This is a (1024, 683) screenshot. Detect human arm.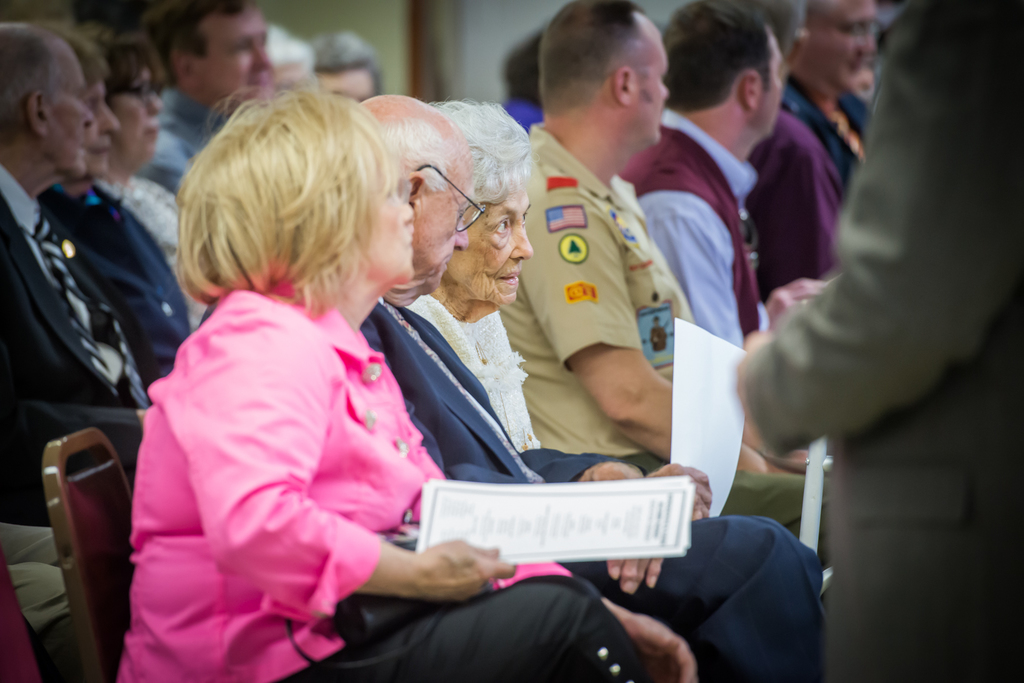
[x1=566, y1=586, x2=682, y2=682].
